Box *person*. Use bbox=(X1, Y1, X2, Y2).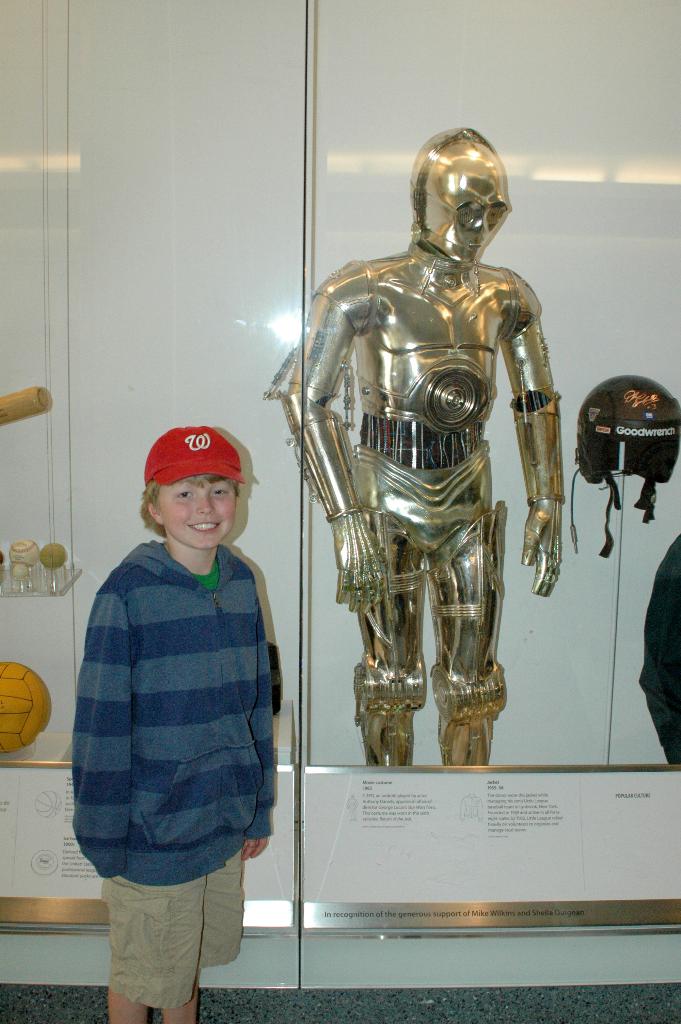
bbox=(65, 403, 284, 1001).
